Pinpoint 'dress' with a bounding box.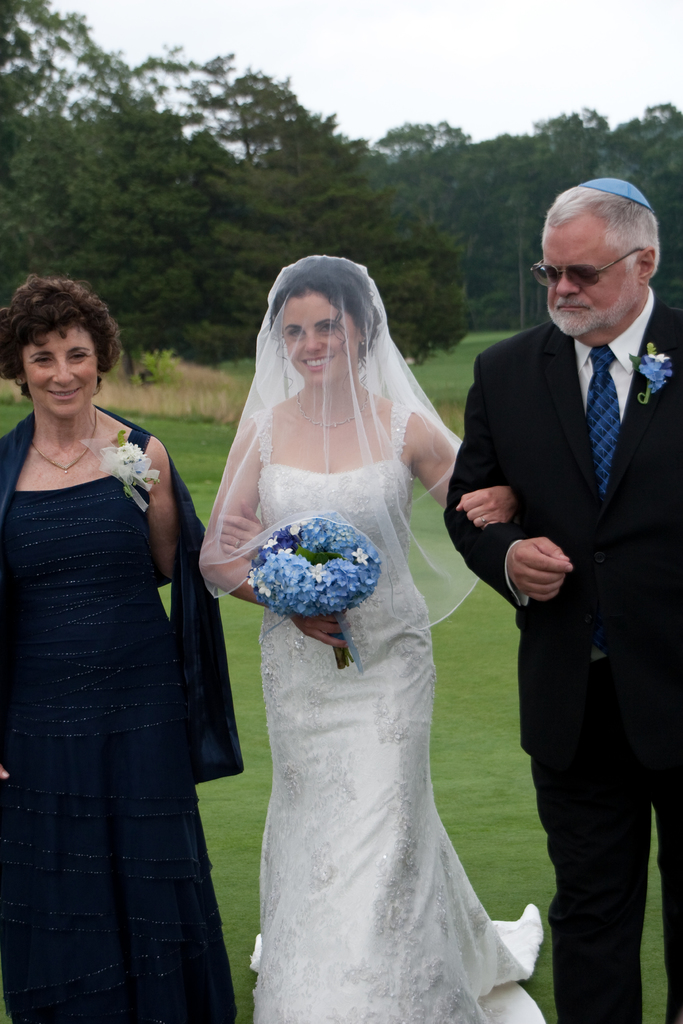
BBox(254, 402, 539, 1023).
